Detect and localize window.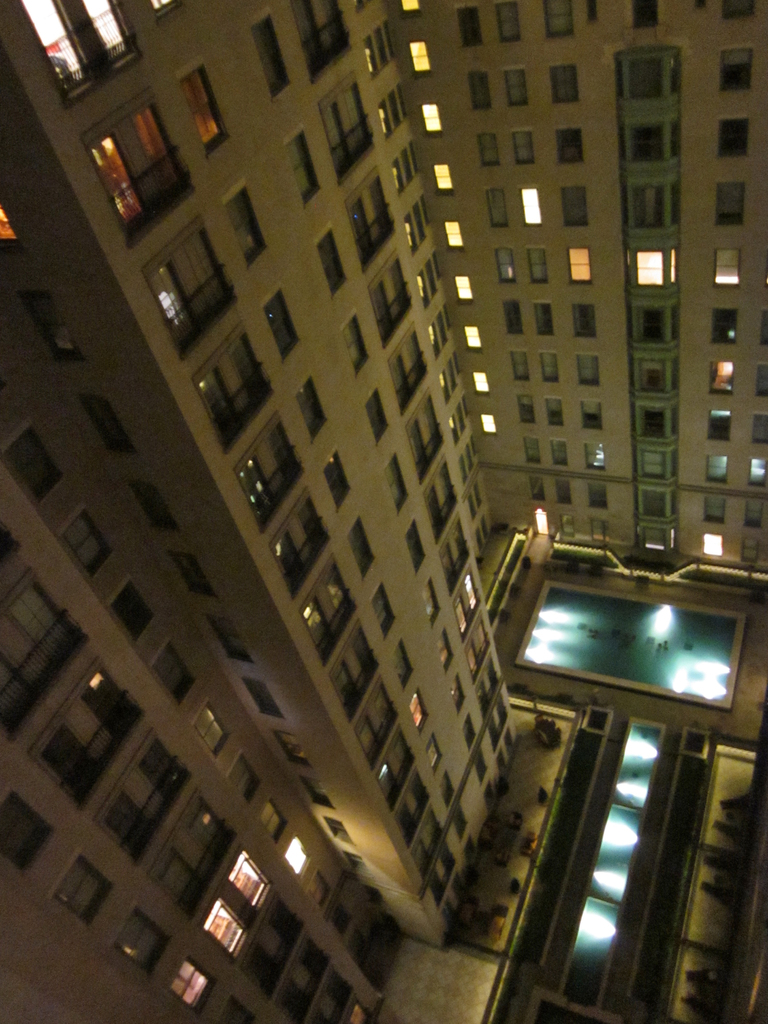
Localized at 226,753,264,804.
